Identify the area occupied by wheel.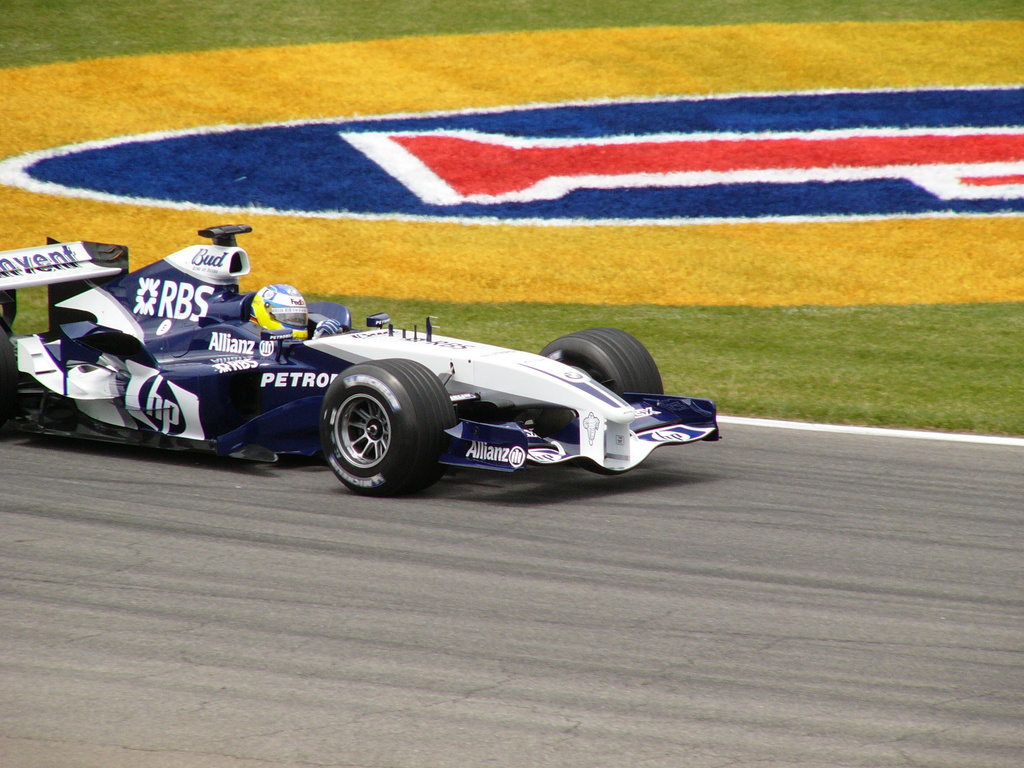
Area: region(535, 328, 666, 407).
